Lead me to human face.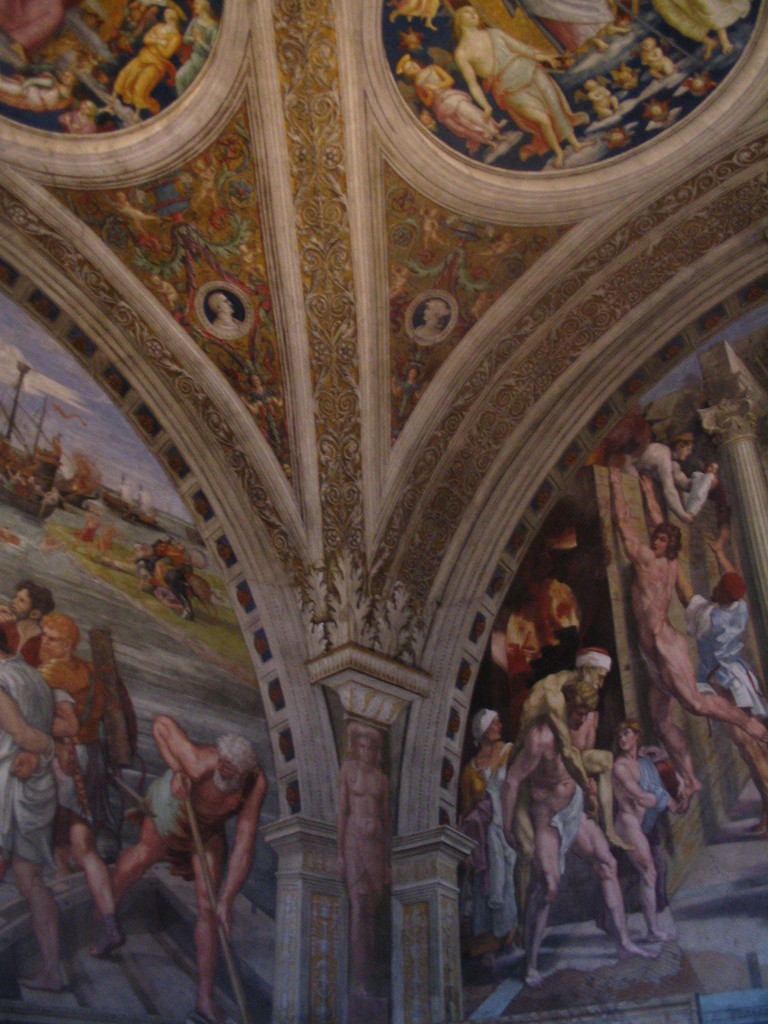
Lead to pyautogui.locateOnScreen(355, 737, 374, 761).
